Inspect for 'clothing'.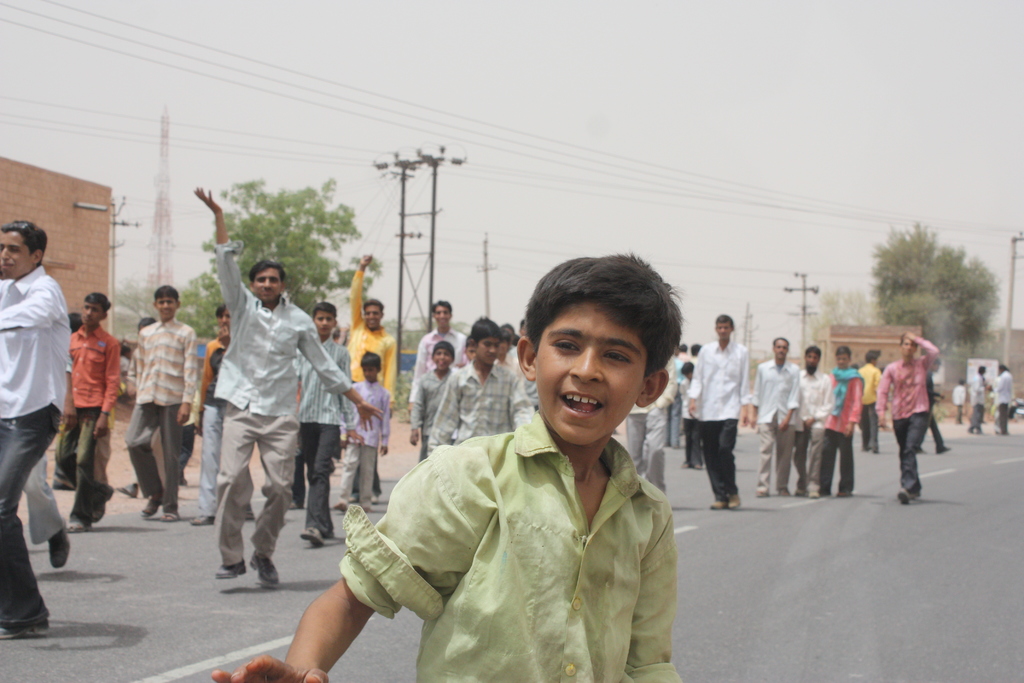
Inspection: Rect(620, 378, 675, 499).
